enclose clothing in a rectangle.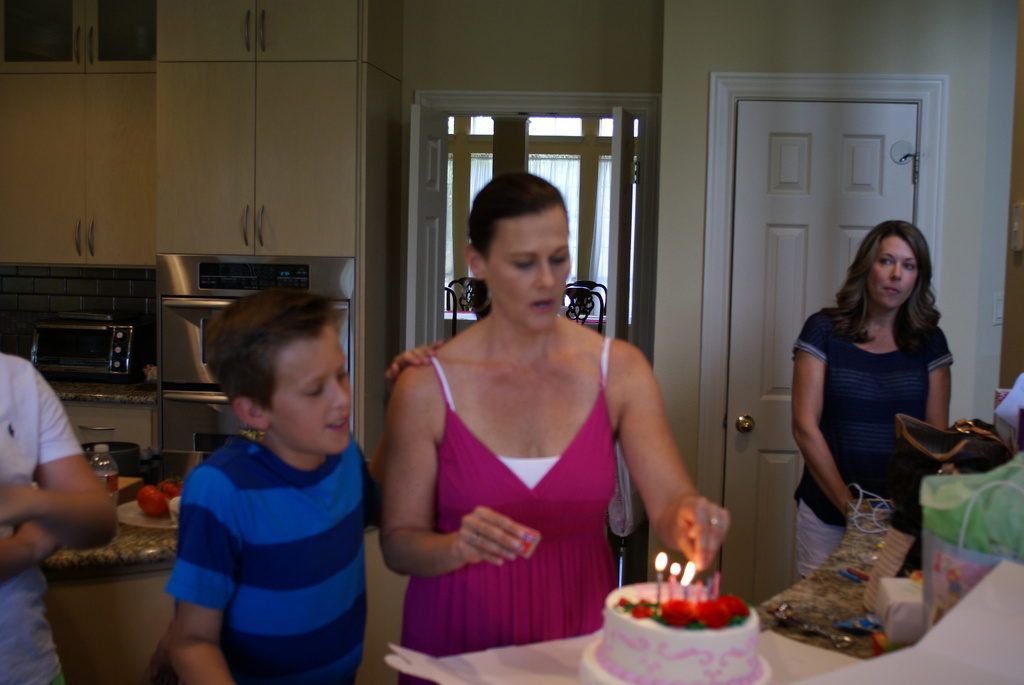
Rect(0, 352, 86, 684).
